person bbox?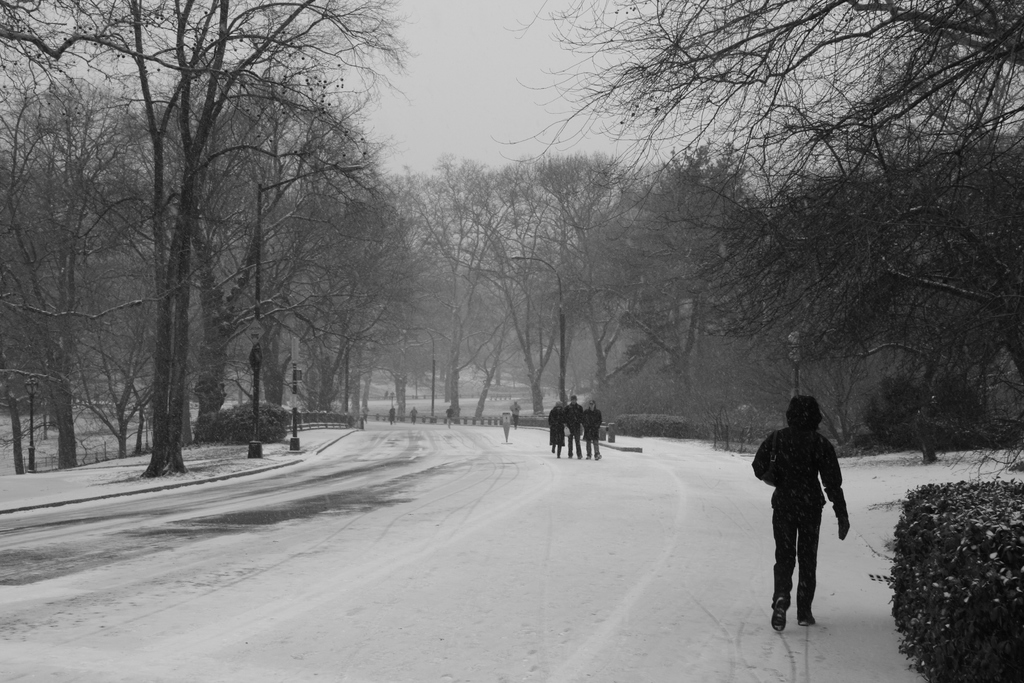
{"x1": 549, "y1": 404, "x2": 563, "y2": 460}
